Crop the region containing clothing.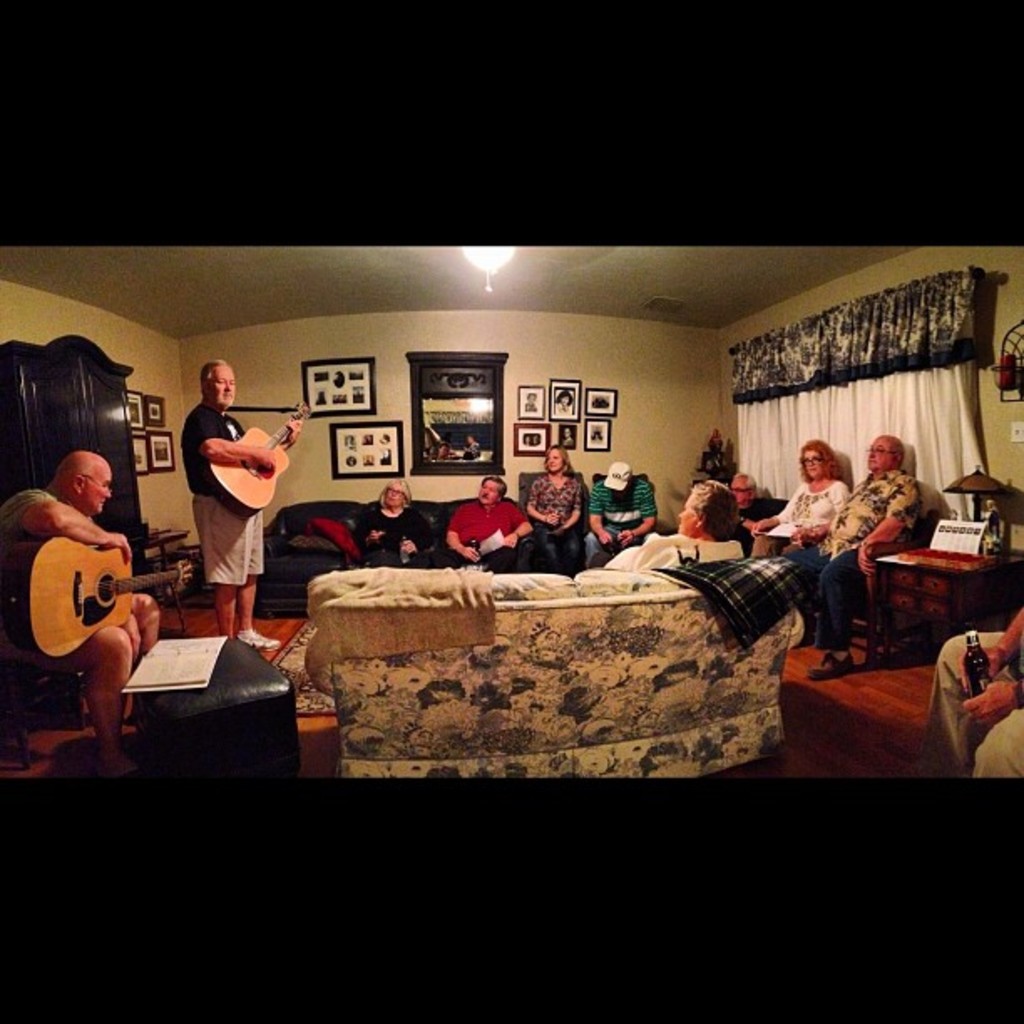
Crop region: box=[179, 398, 266, 589].
